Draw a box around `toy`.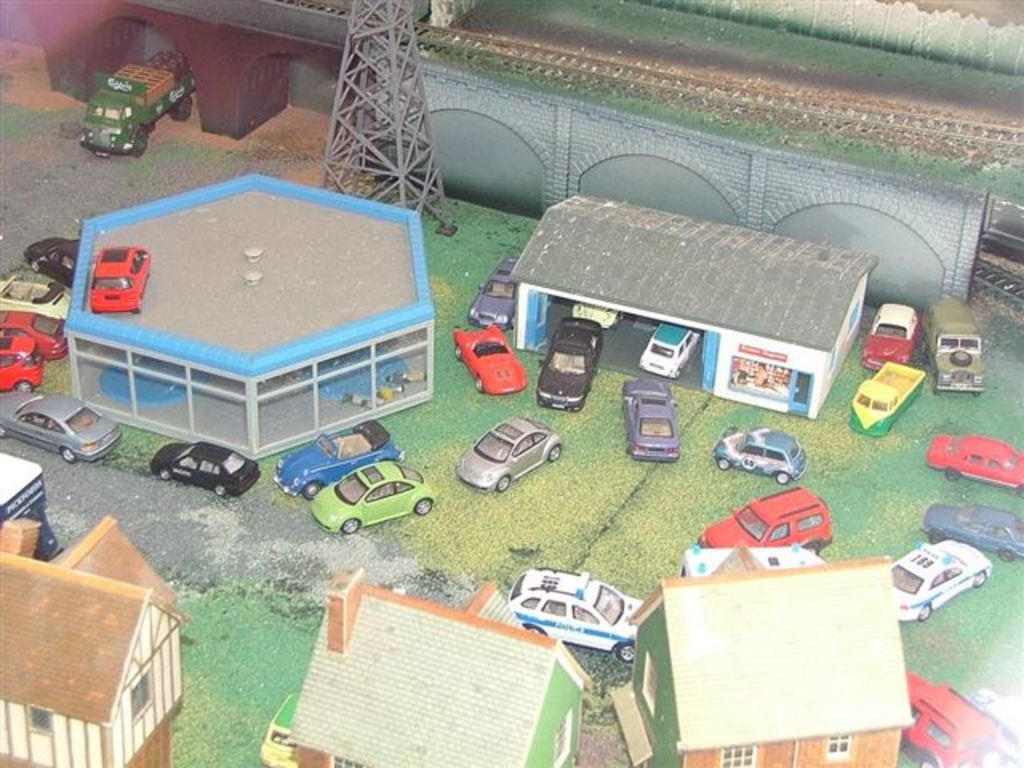
<bbox>82, 53, 197, 155</bbox>.
